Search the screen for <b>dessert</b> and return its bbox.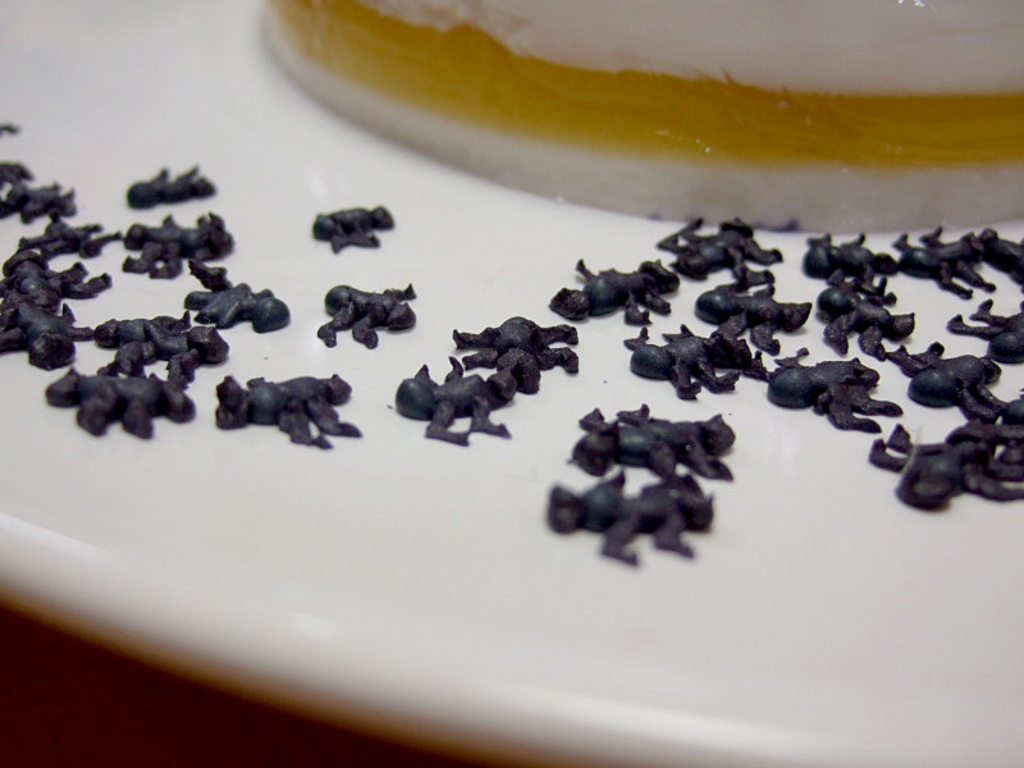
Found: BBox(0, 160, 26, 193).
